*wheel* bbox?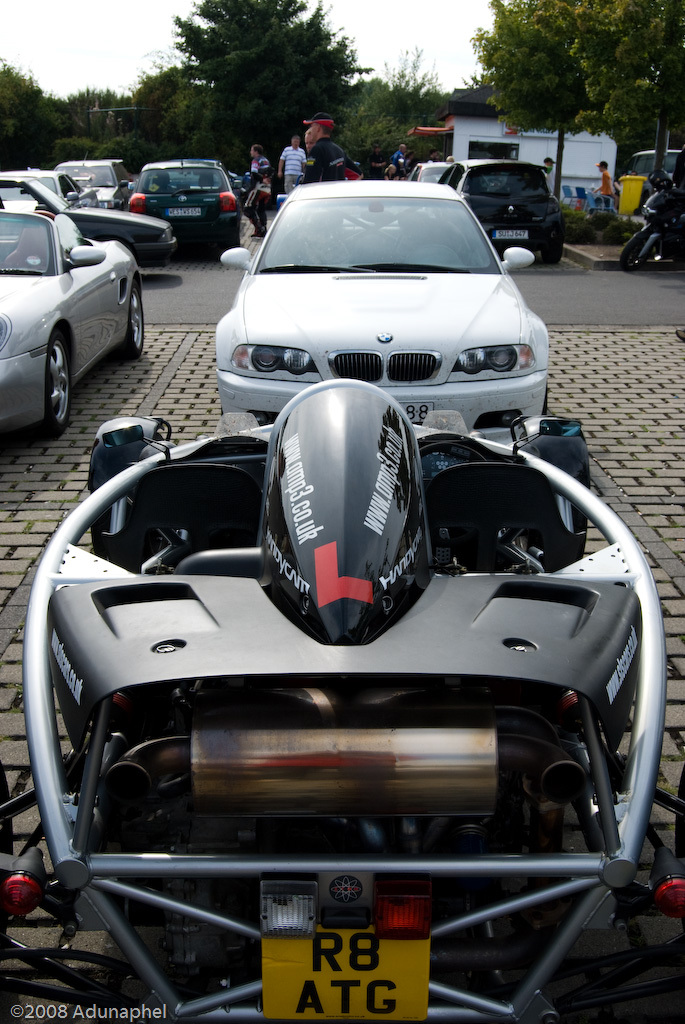
locate(543, 246, 564, 262)
